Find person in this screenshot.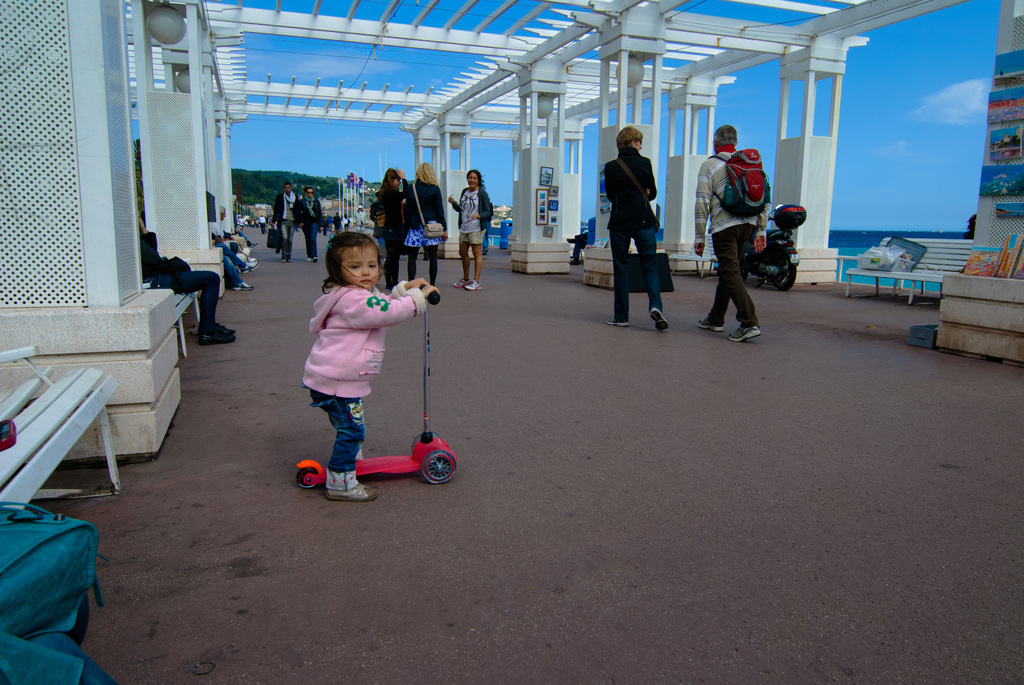
The bounding box for person is (left=406, top=163, right=447, bottom=287).
